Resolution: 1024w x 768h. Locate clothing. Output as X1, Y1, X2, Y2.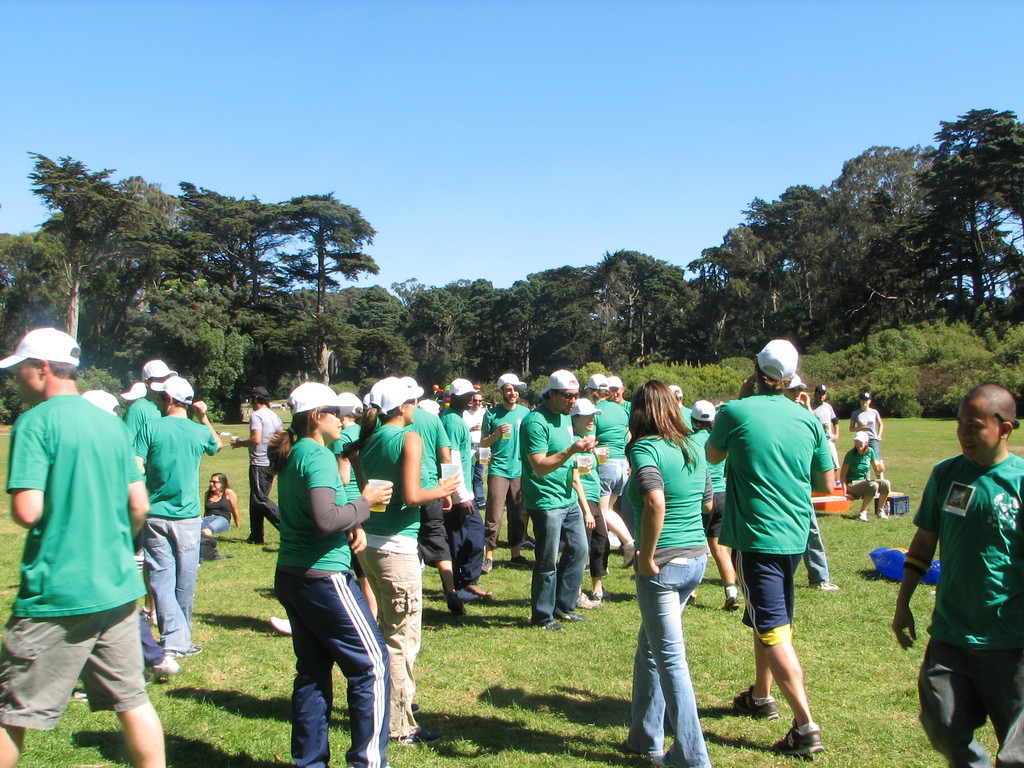
131, 417, 213, 663.
